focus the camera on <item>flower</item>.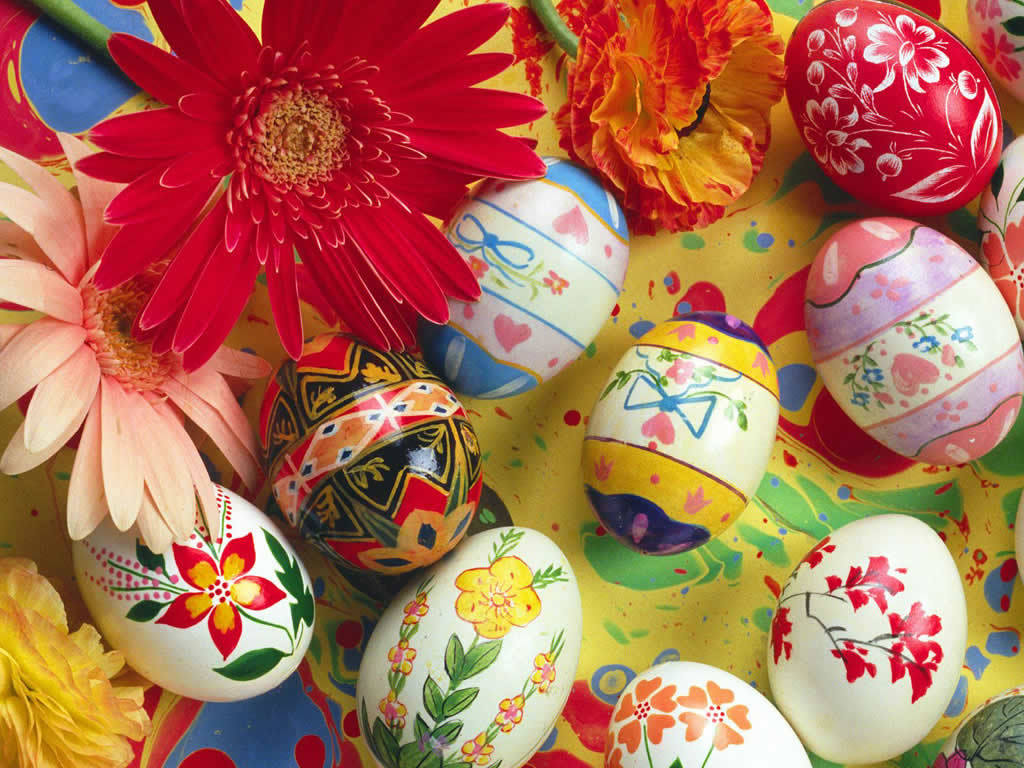
Focus region: <bbox>859, 365, 885, 387</bbox>.
